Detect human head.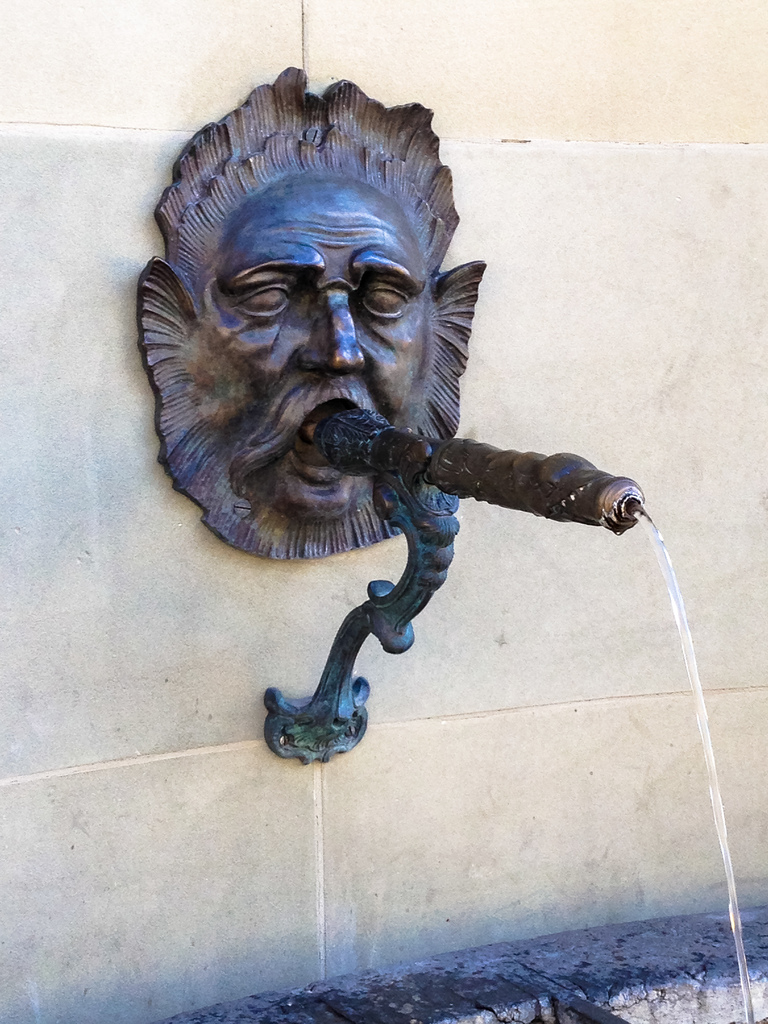
Detected at x1=138 y1=84 x2=482 y2=563.
